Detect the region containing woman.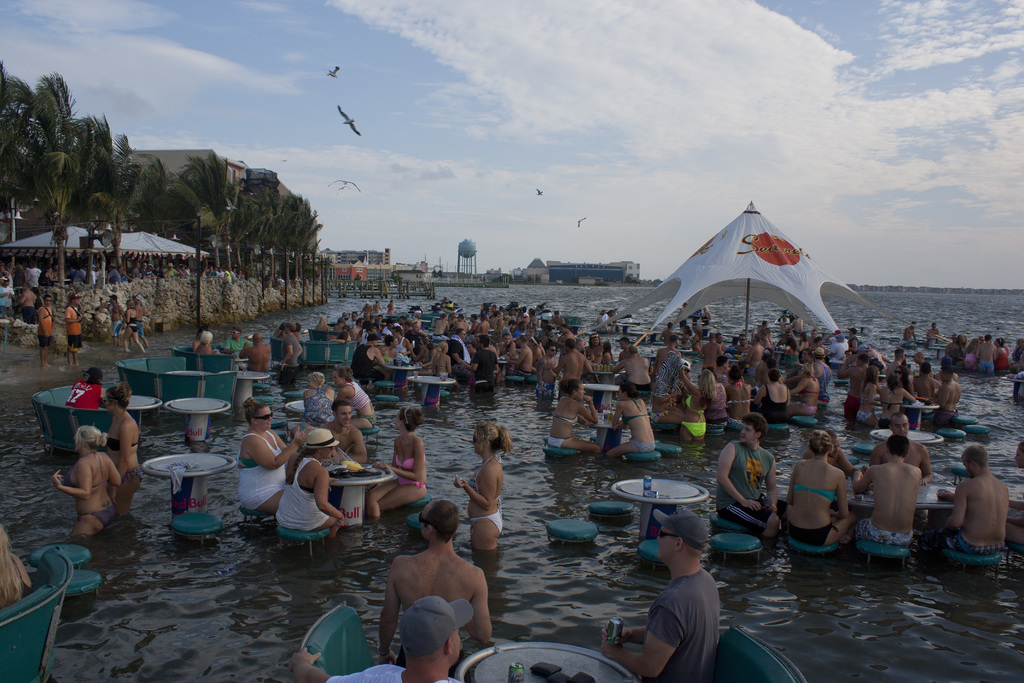
region(408, 338, 433, 372).
